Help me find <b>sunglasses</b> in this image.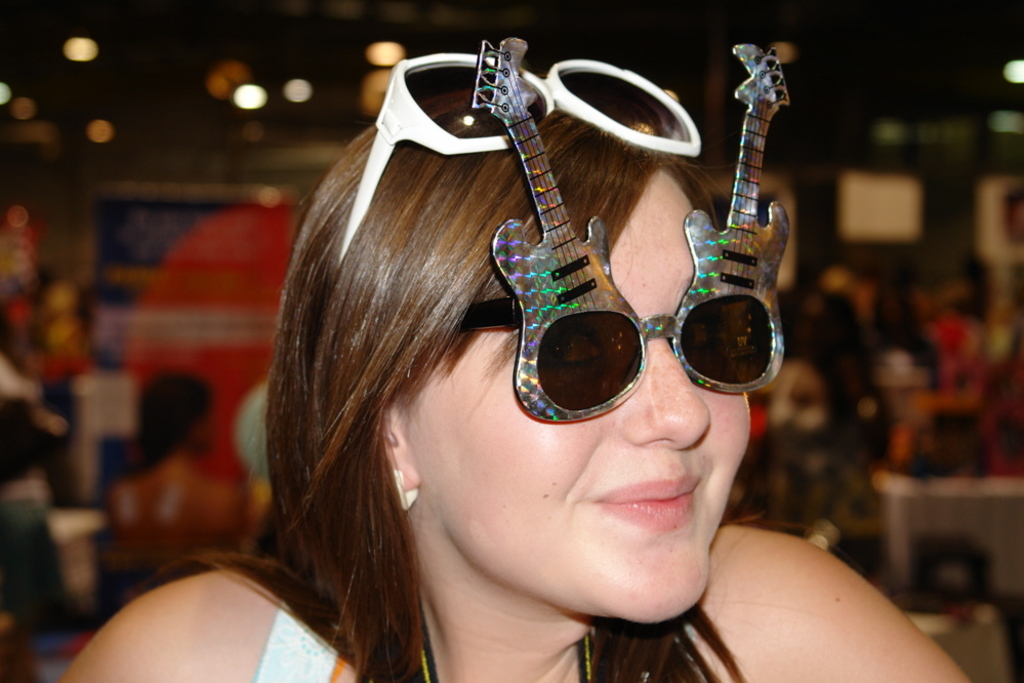
Found it: 339 54 700 266.
